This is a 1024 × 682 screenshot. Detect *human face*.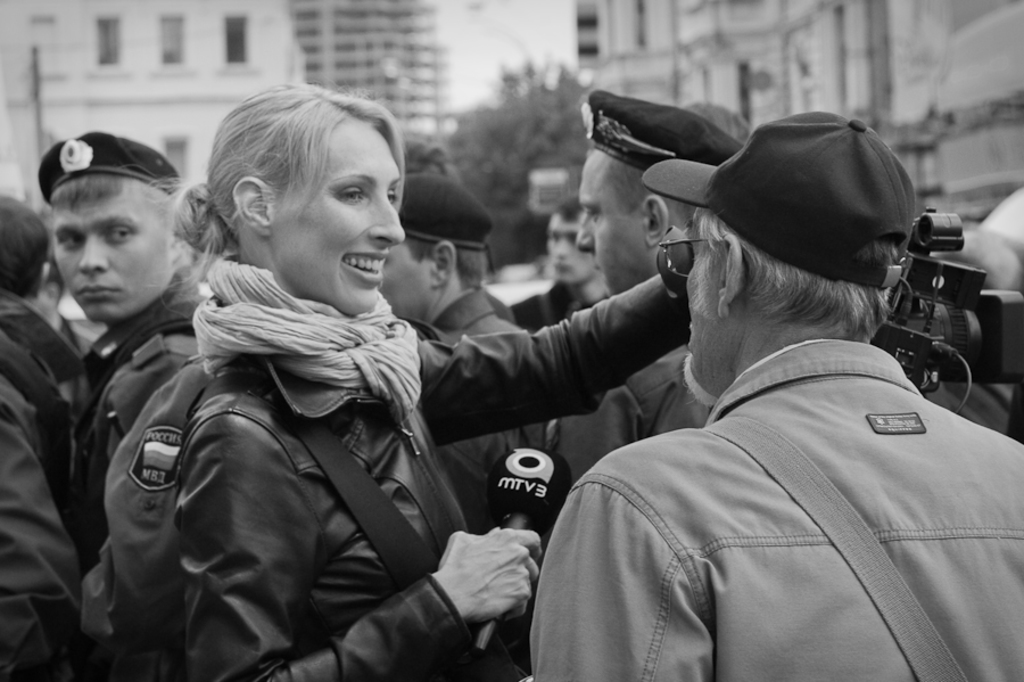
<region>265, 131, 410, 327</region>.
